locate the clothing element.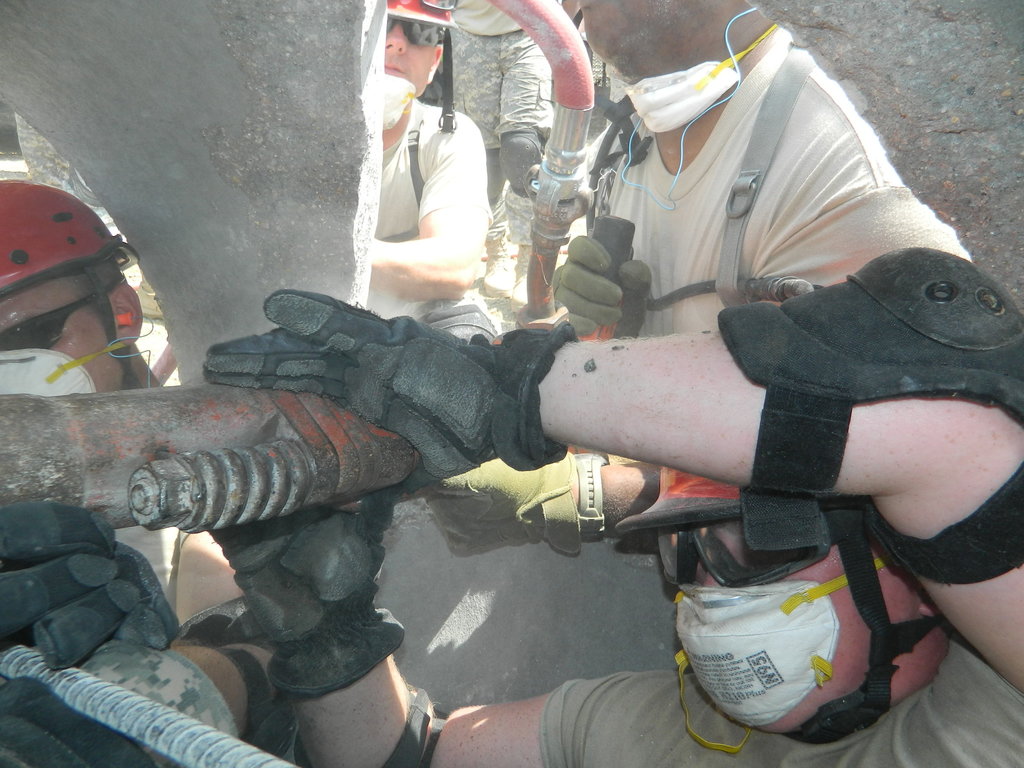
Element bbox: Rect(540, 633, 1023, 767).
